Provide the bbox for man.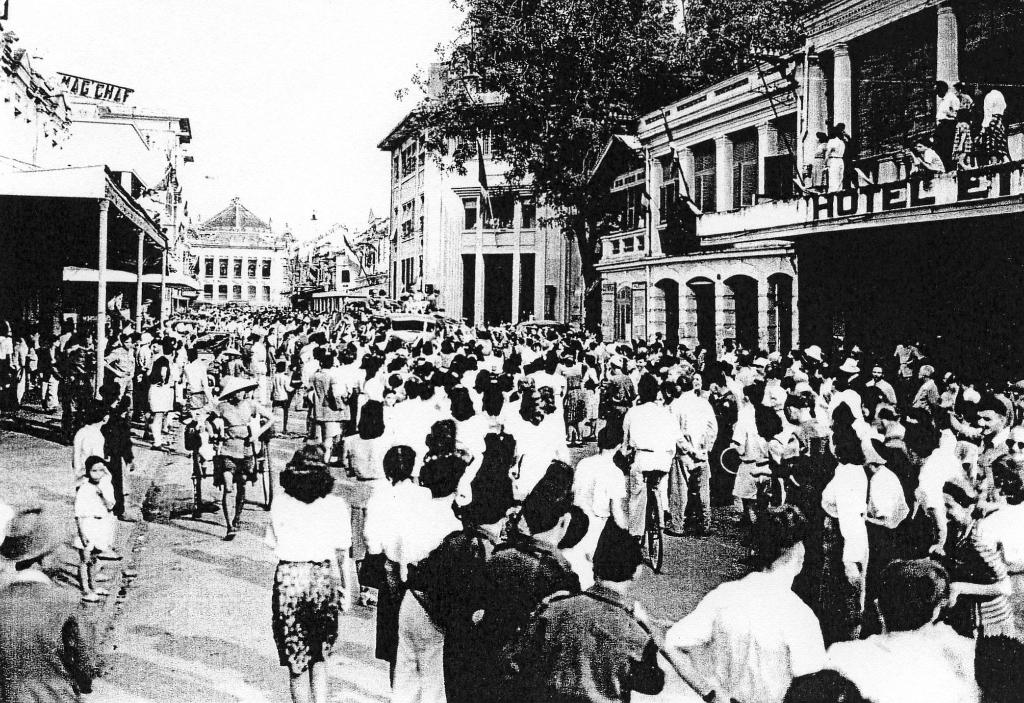
select_region(874, 364, 901, 400).
